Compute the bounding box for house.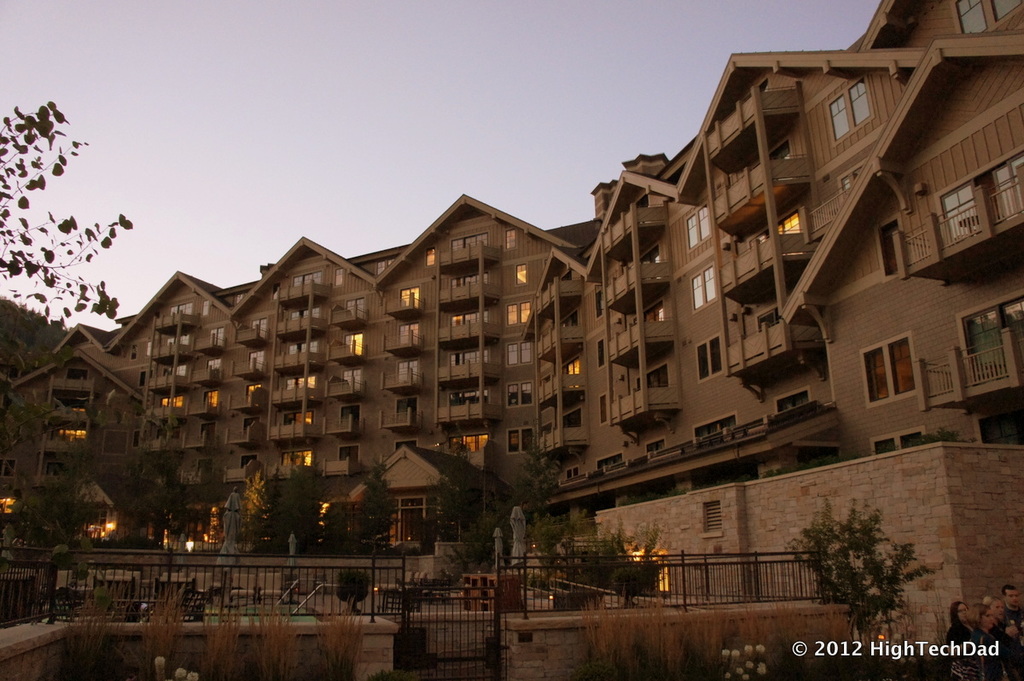
box=[594, 439, 1019, 651].
